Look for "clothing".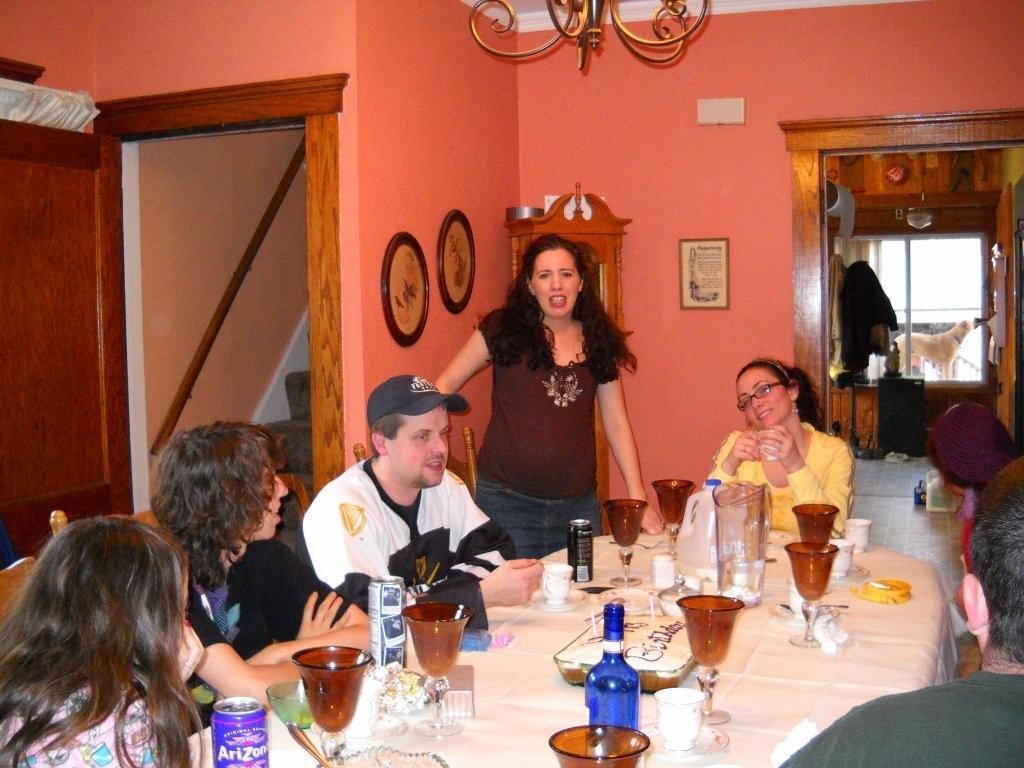
Found: 776,665,1023,767.
